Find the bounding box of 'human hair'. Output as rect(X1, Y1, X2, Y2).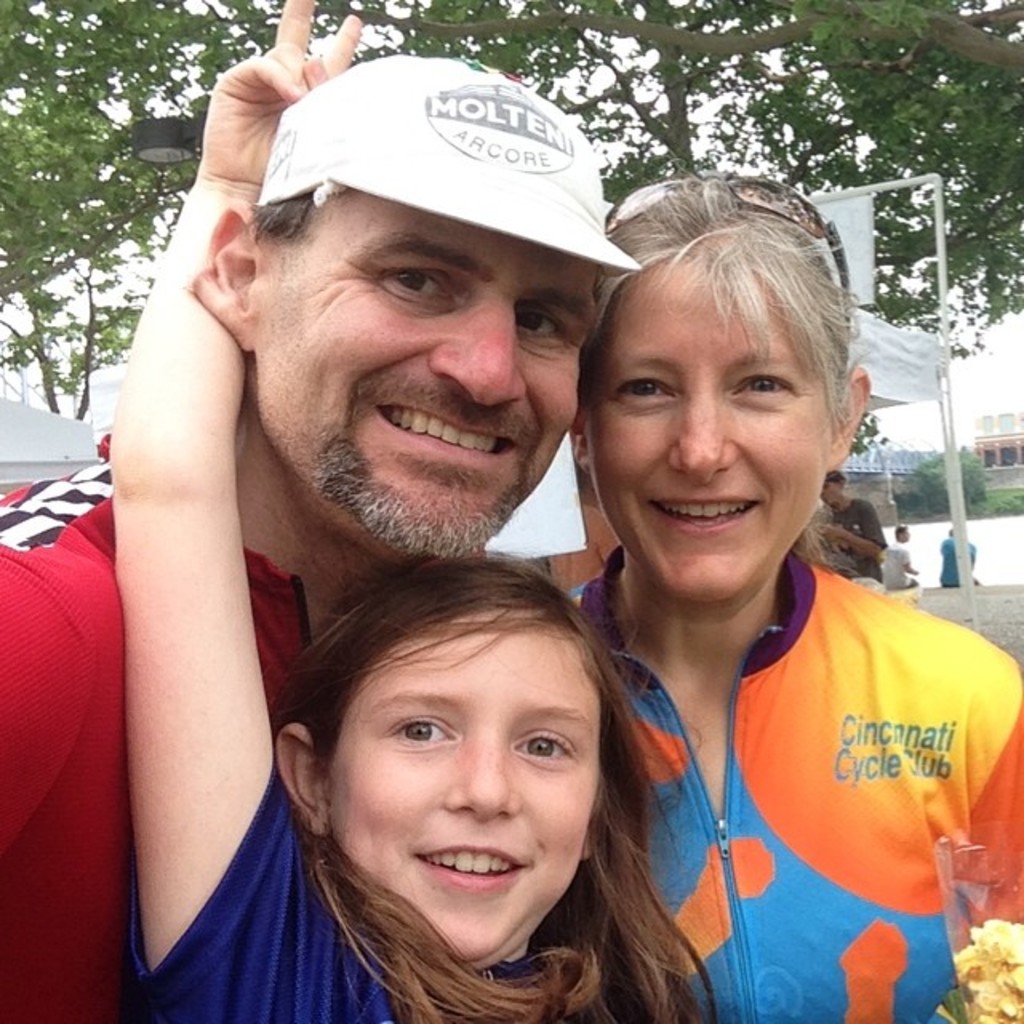
rect(269, 539, 672, 960).
